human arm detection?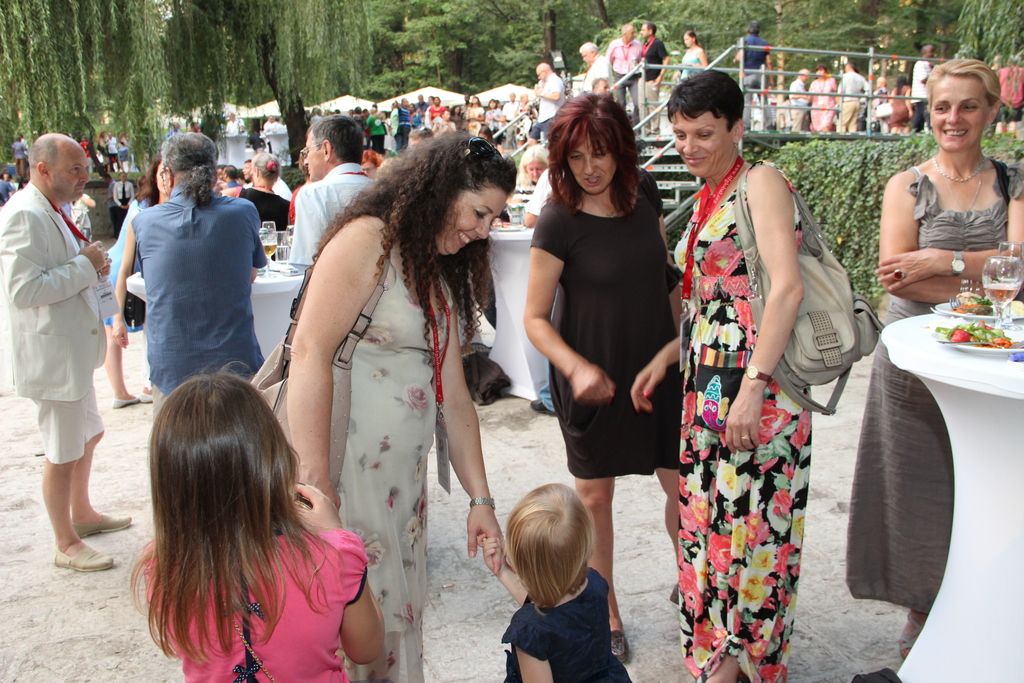
[3, 210, 106, 306]
